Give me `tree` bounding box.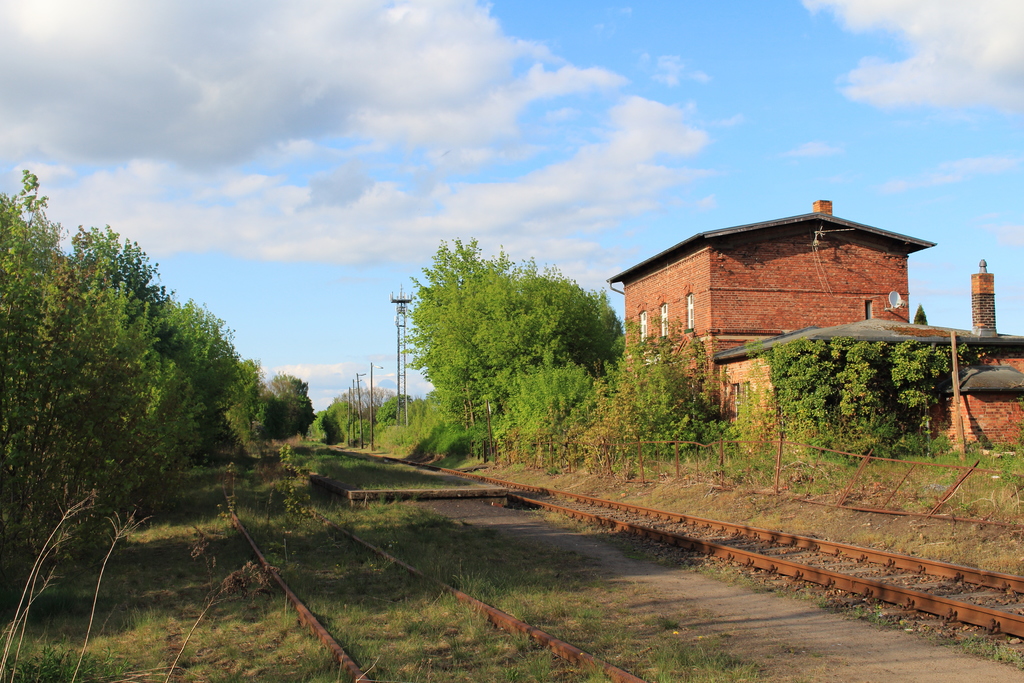
box=[399, 231, 634, 431].
